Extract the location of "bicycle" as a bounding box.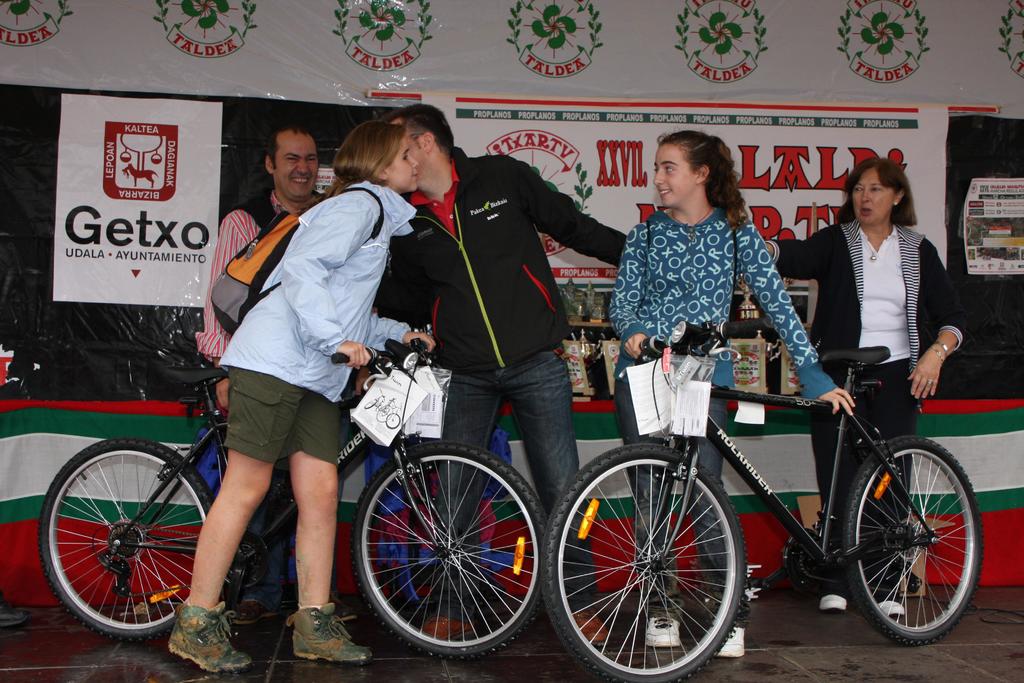
<bbox>538, 313, 990, 682</bbox>.
